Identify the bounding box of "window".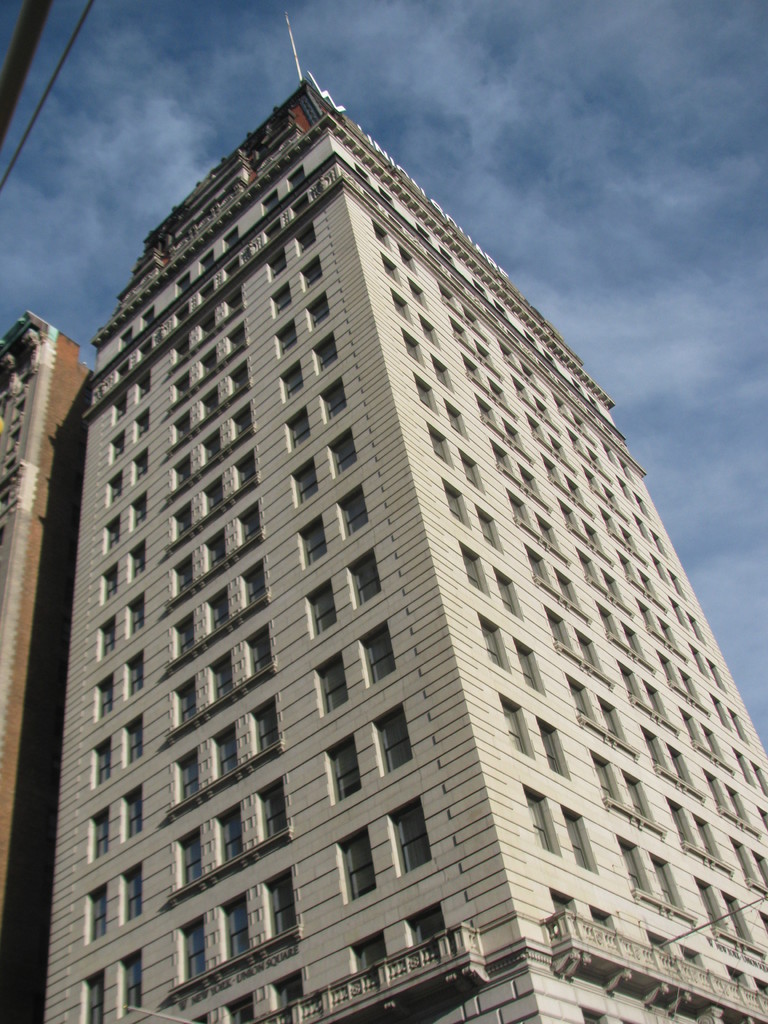
(left=273, top=325, right=298, bottom=360).
